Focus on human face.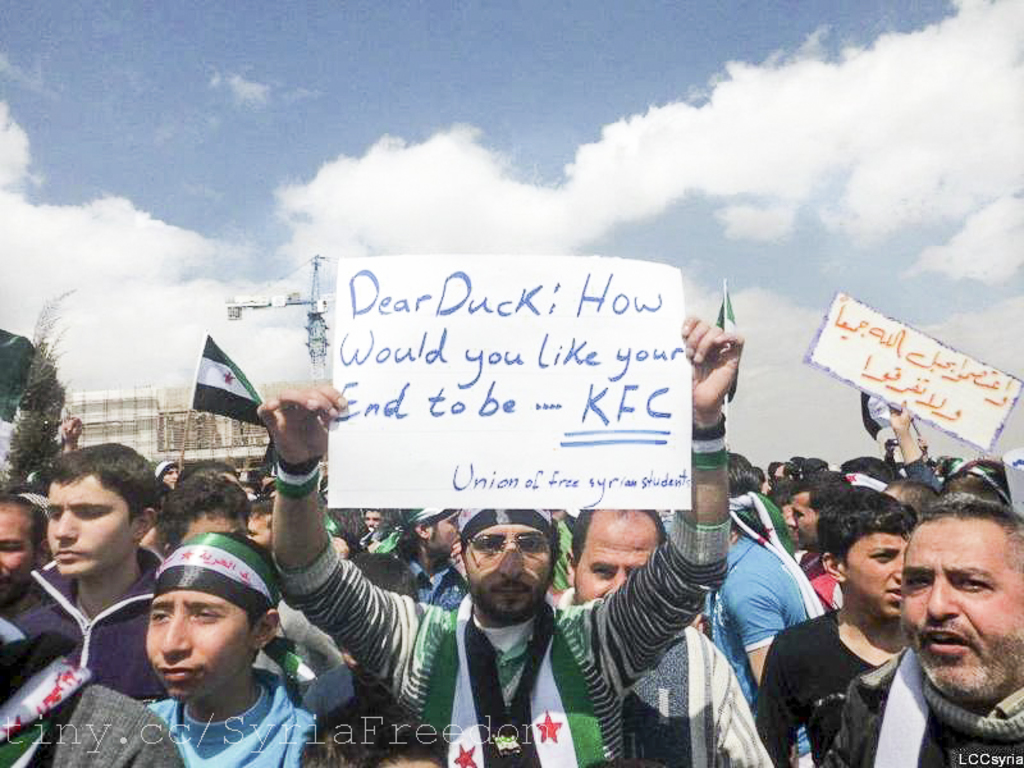
Focused at crop(0, 506, 32, 595).
